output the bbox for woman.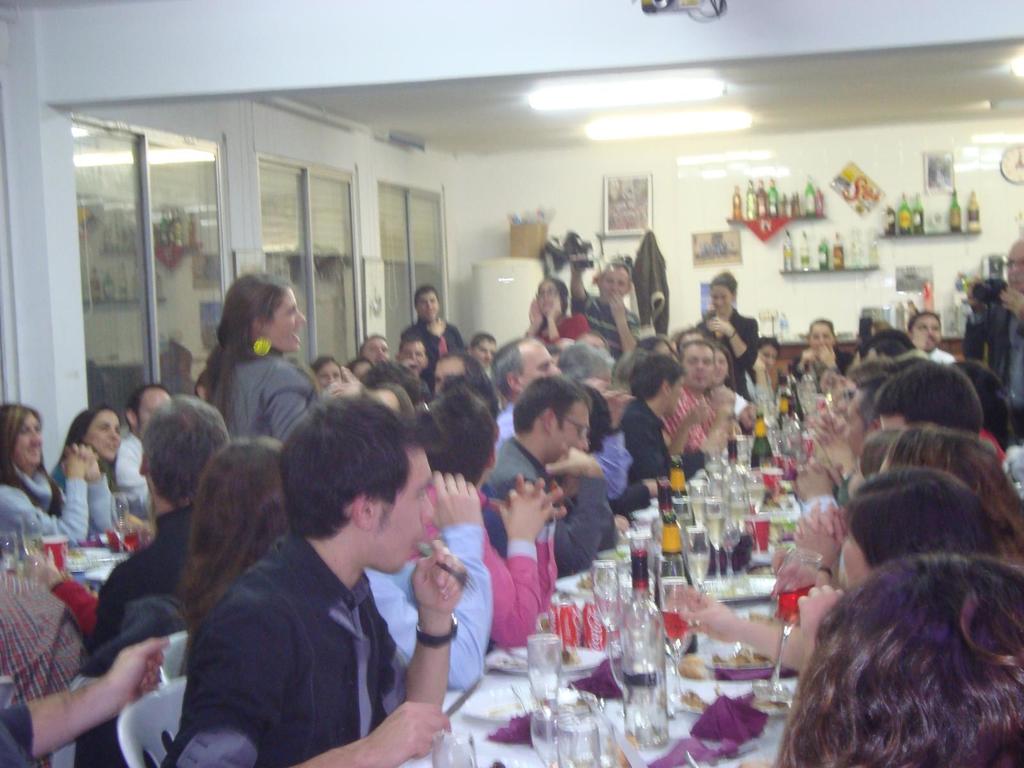
528 281 589 351.
